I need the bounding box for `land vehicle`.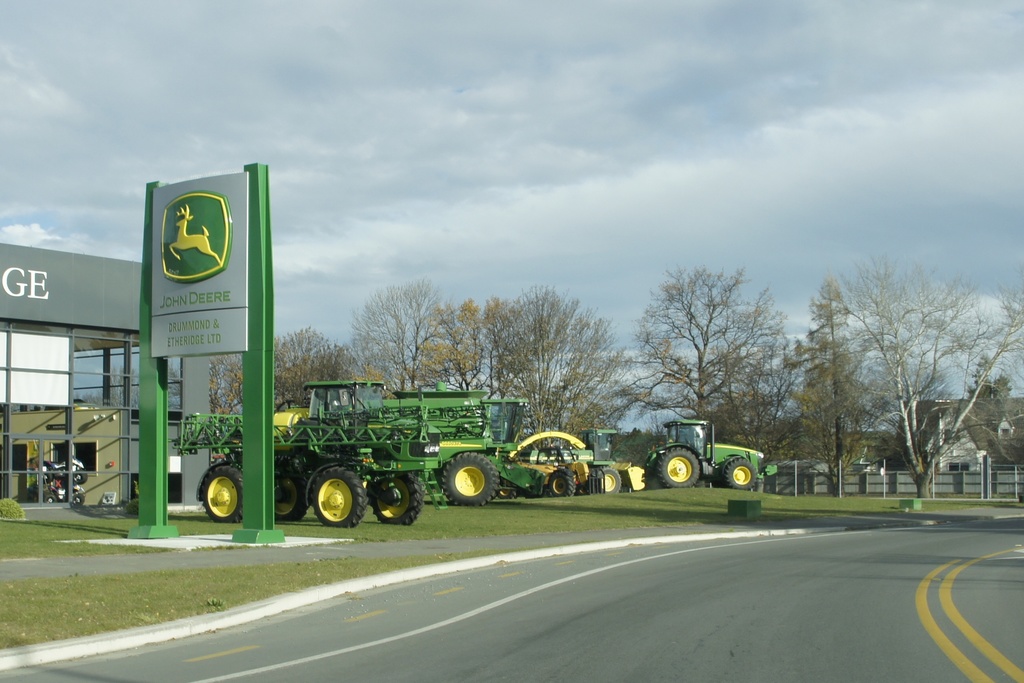
Here it is: 485/397/585/495.
